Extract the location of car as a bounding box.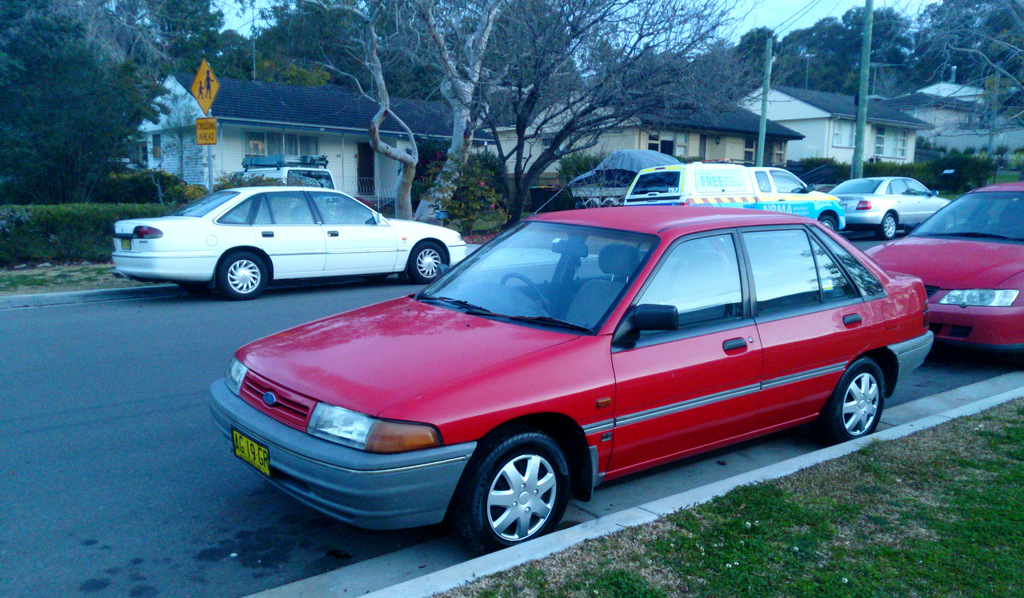
left=826, top=175, right=949, bottom=238.
